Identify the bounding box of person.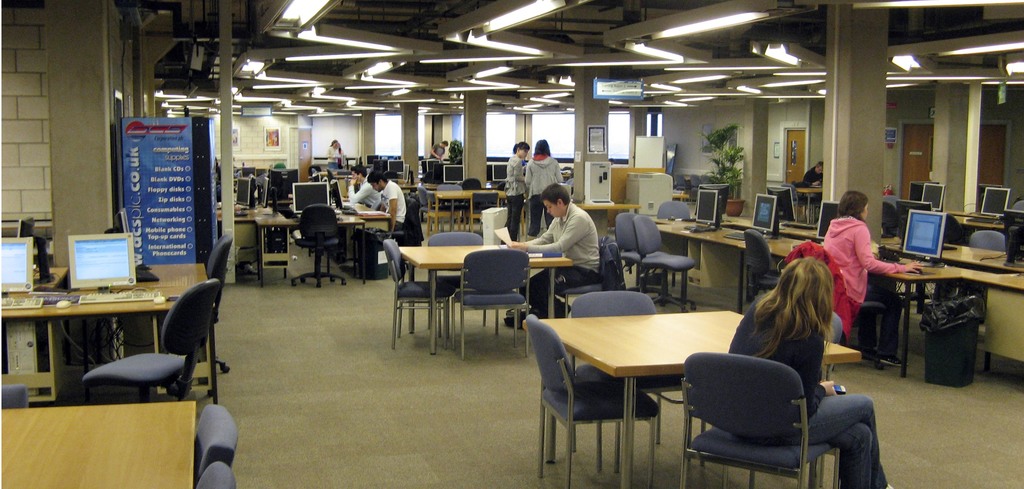
{"left": 364, "top": 170, "right": 405, "bottom": 234}.
